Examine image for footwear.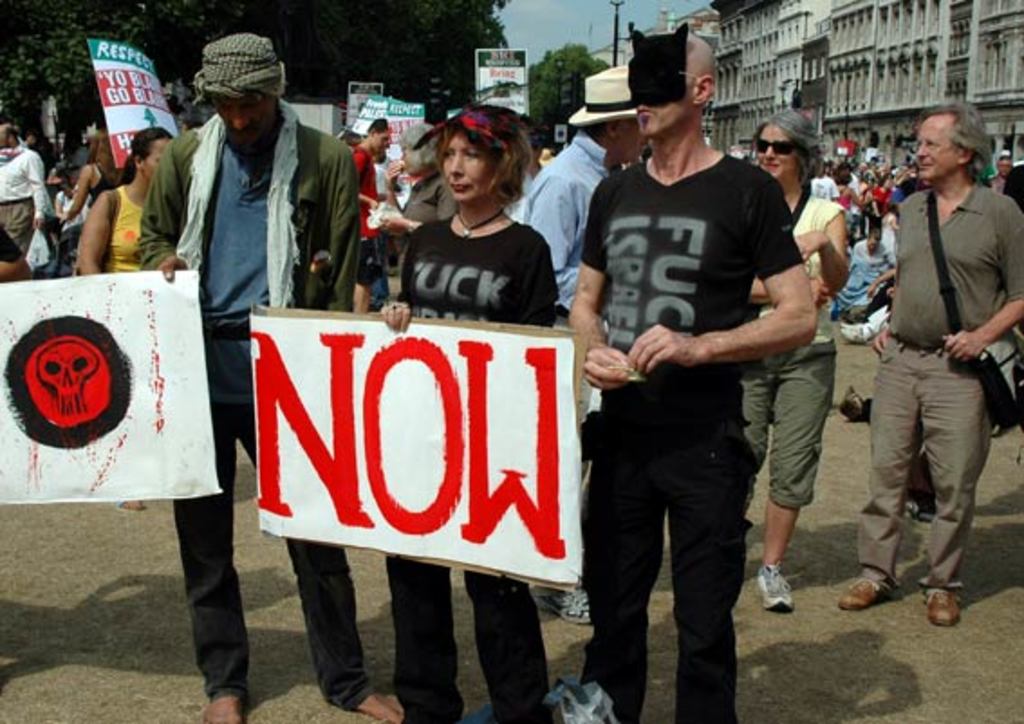
Examination result: <region>840, 576, 889, 610</region>.
